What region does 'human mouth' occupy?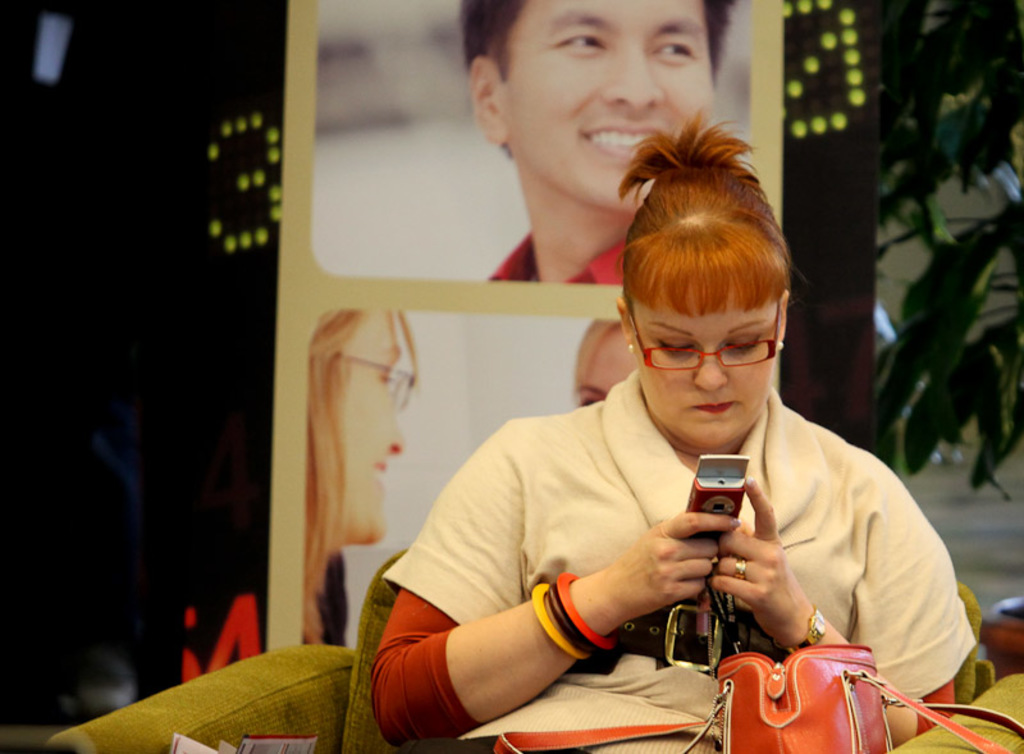
{"left": 685, "top": 396, "right": 740, "bottom": 424}.
